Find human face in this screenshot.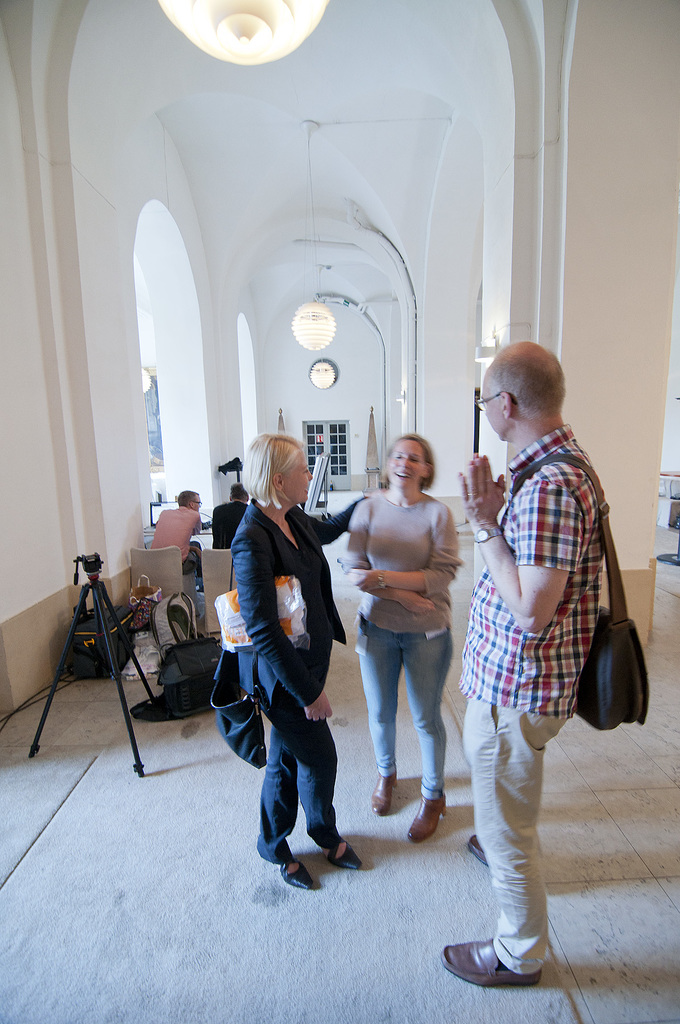
The bounding box for human face is (left=280, top=452, right=309, bottom=507).
